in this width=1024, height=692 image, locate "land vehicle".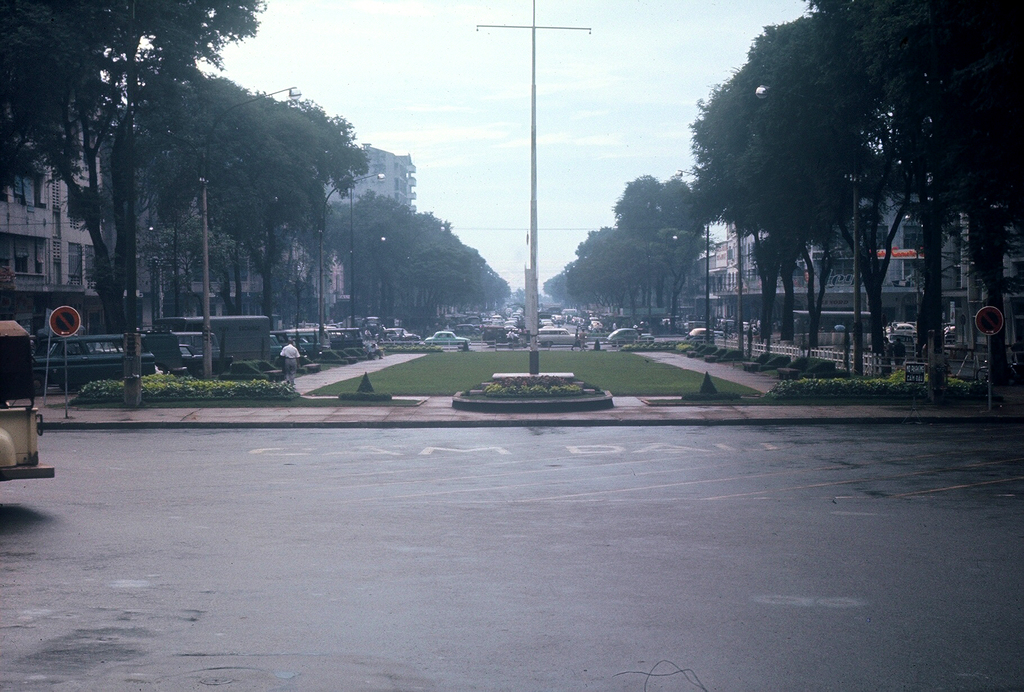
Bounding box: region(976, 358, 1023, 389).
